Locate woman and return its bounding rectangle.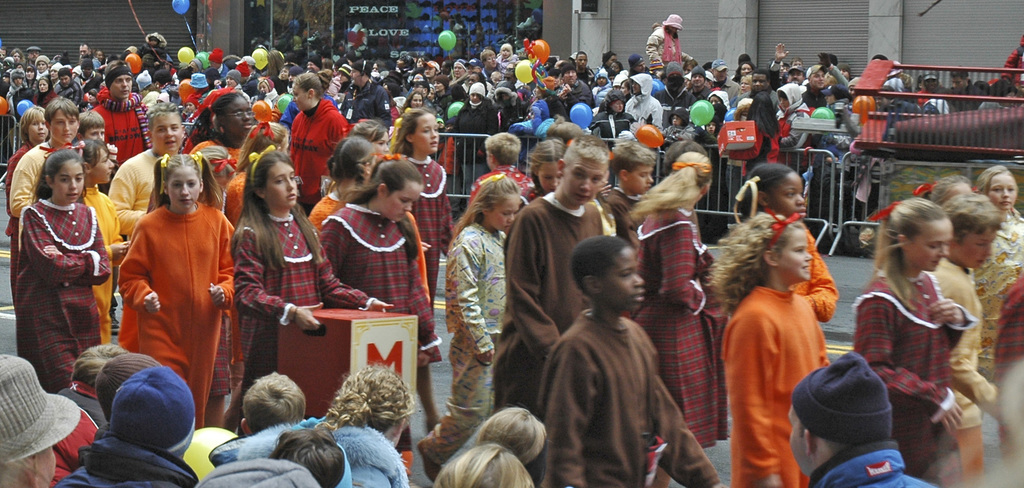
<box>212,366,412,487</box>.
